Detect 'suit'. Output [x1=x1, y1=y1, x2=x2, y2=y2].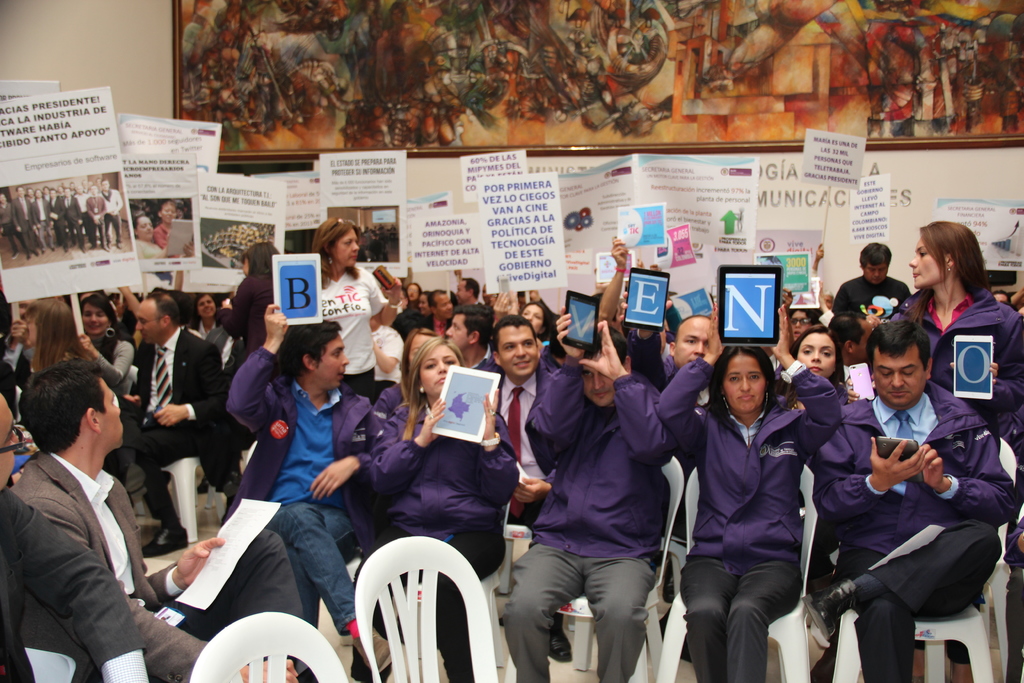
[x1=10, y1=452, x2=243, y2=682].
